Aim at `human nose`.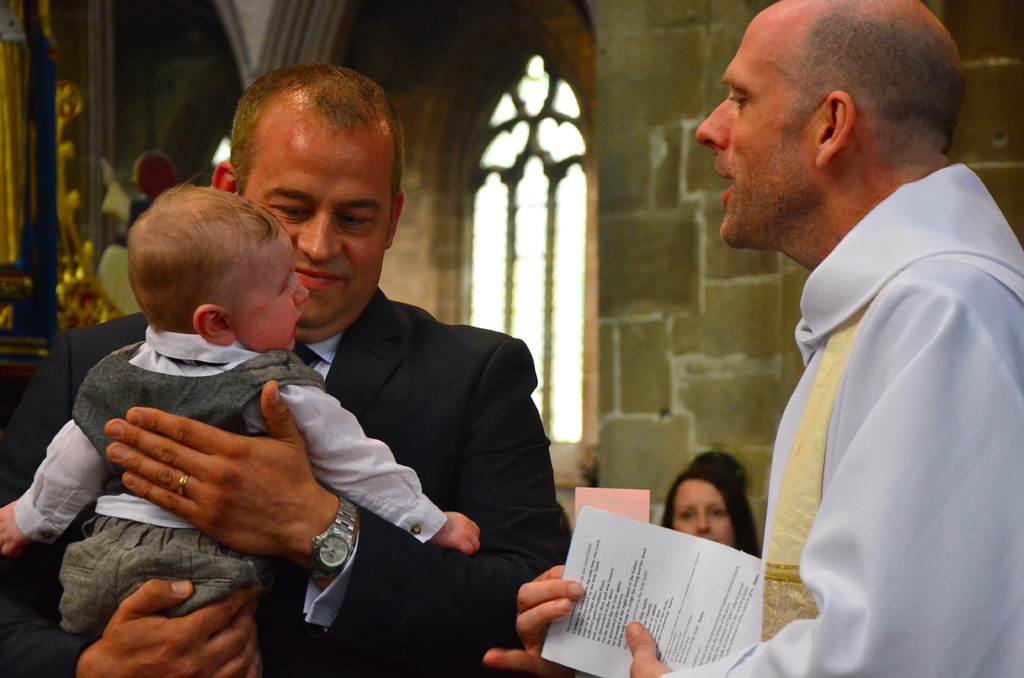
Aimed at crop(294, 280, 312, 305).
